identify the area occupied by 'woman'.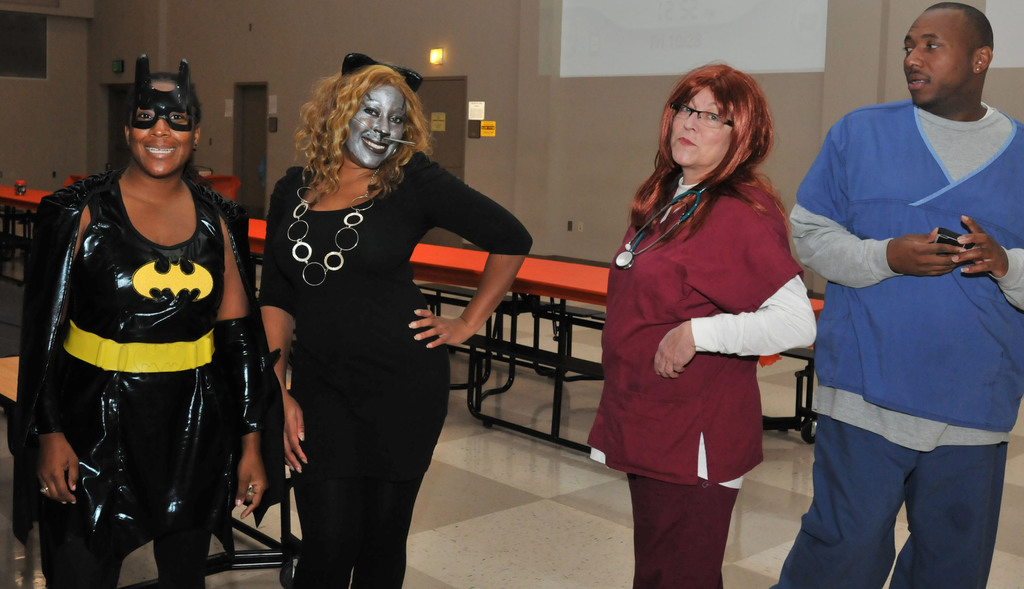
Area: pyautogui.locateOnScreen(12, 51, 291, 588).
